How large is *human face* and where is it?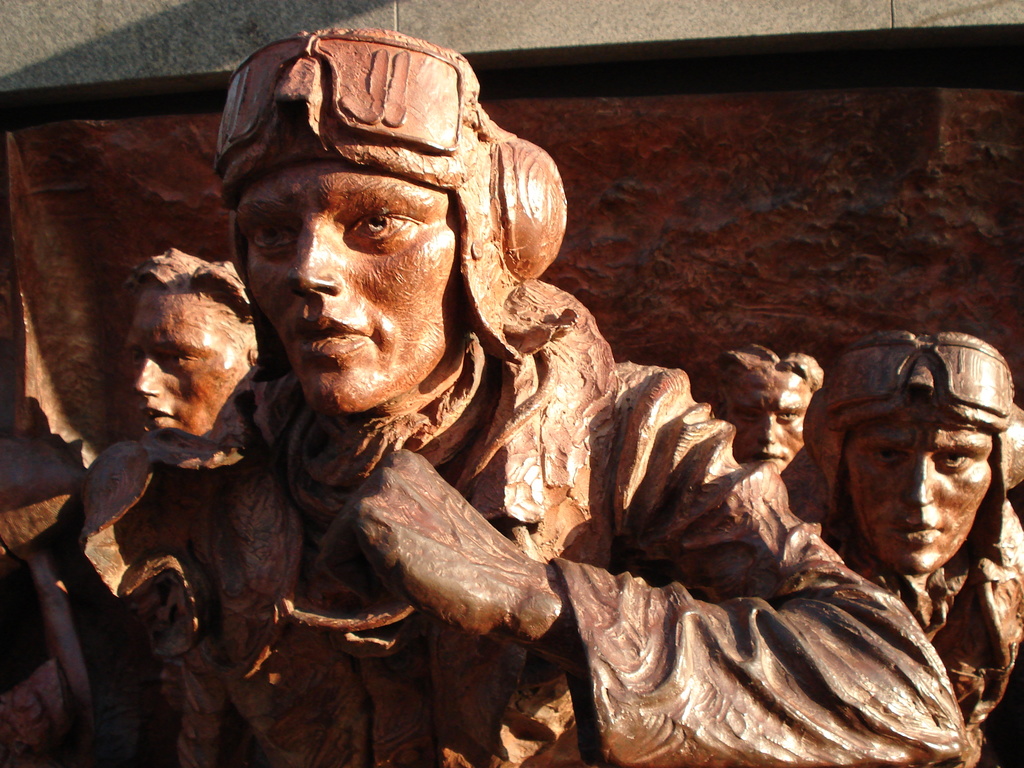
Bounding box: box(823, 376, 1009, 593).
